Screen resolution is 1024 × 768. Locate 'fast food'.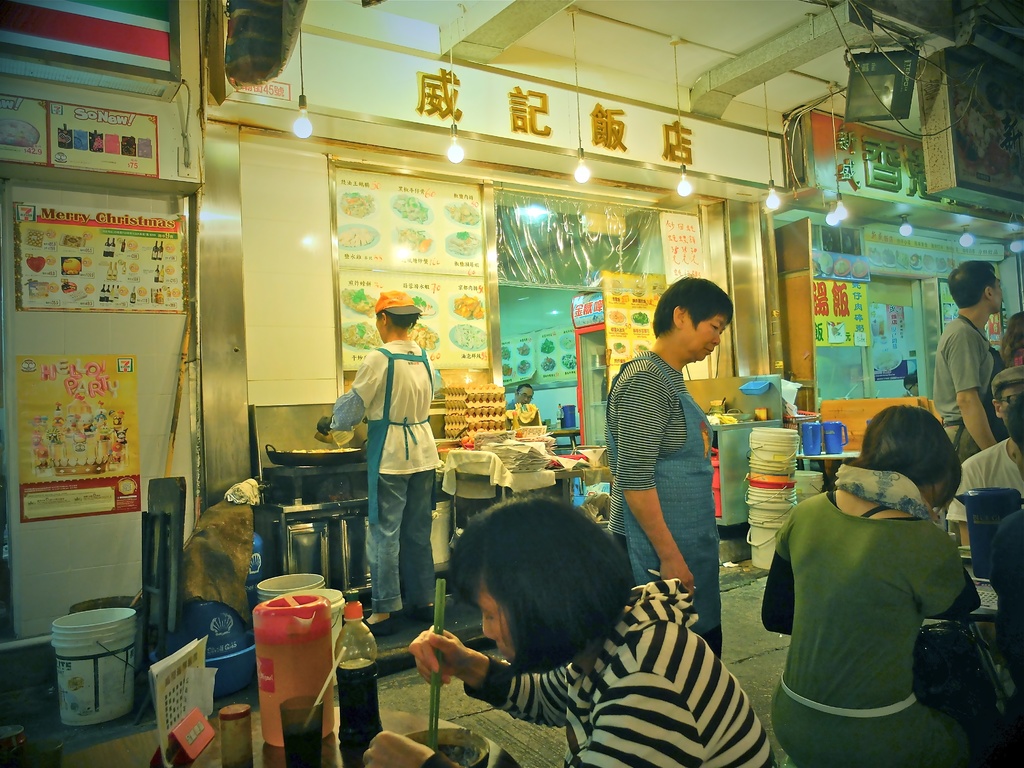
(884,254,890,262).
